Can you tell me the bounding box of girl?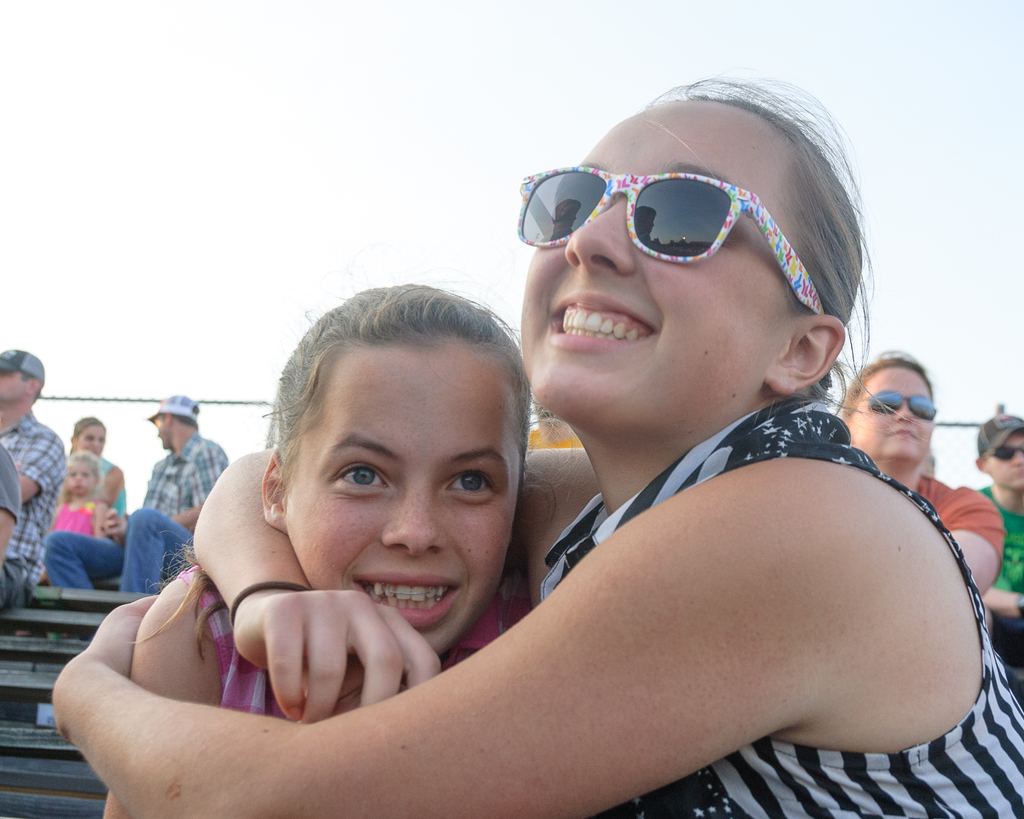
(842,352,1007,594).
